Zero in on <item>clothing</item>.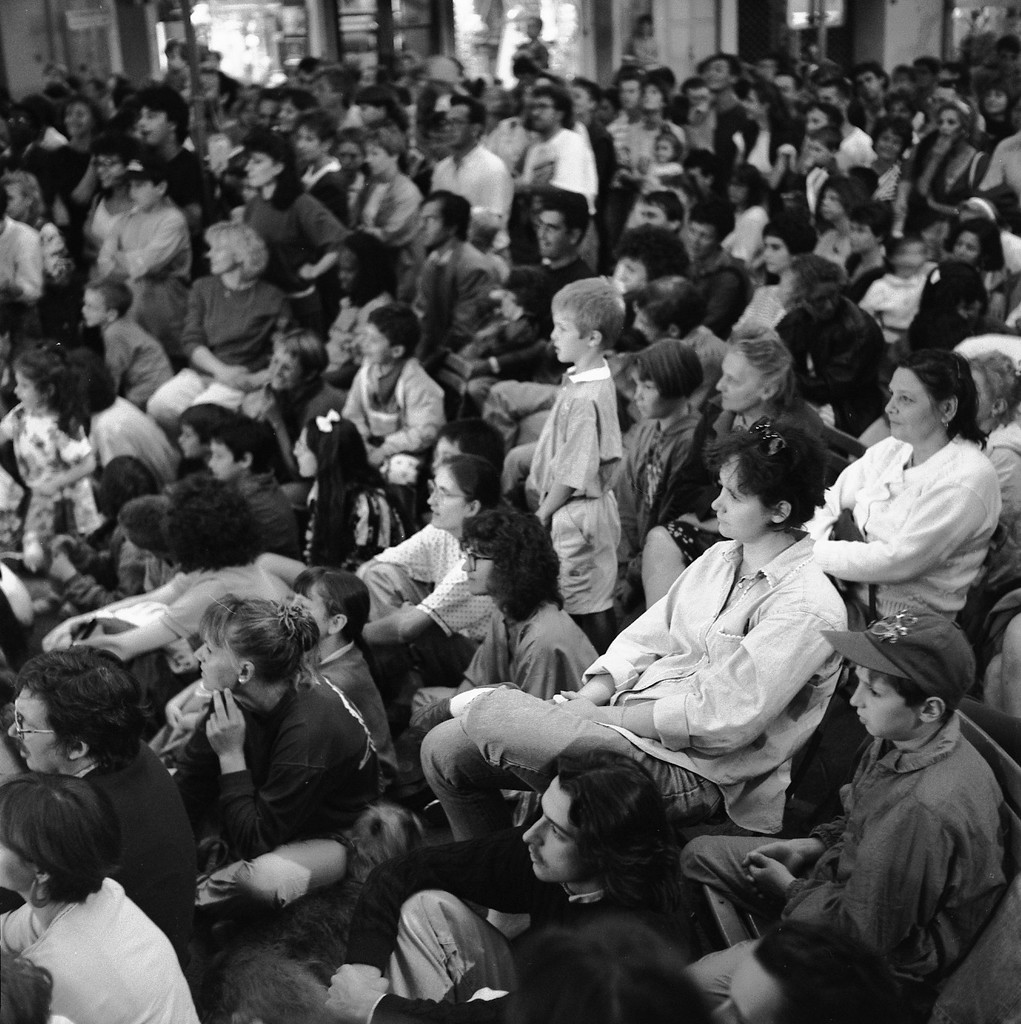
Zeroed in: pyautogui.locateOnScreen(67, 740, 193, 947).
